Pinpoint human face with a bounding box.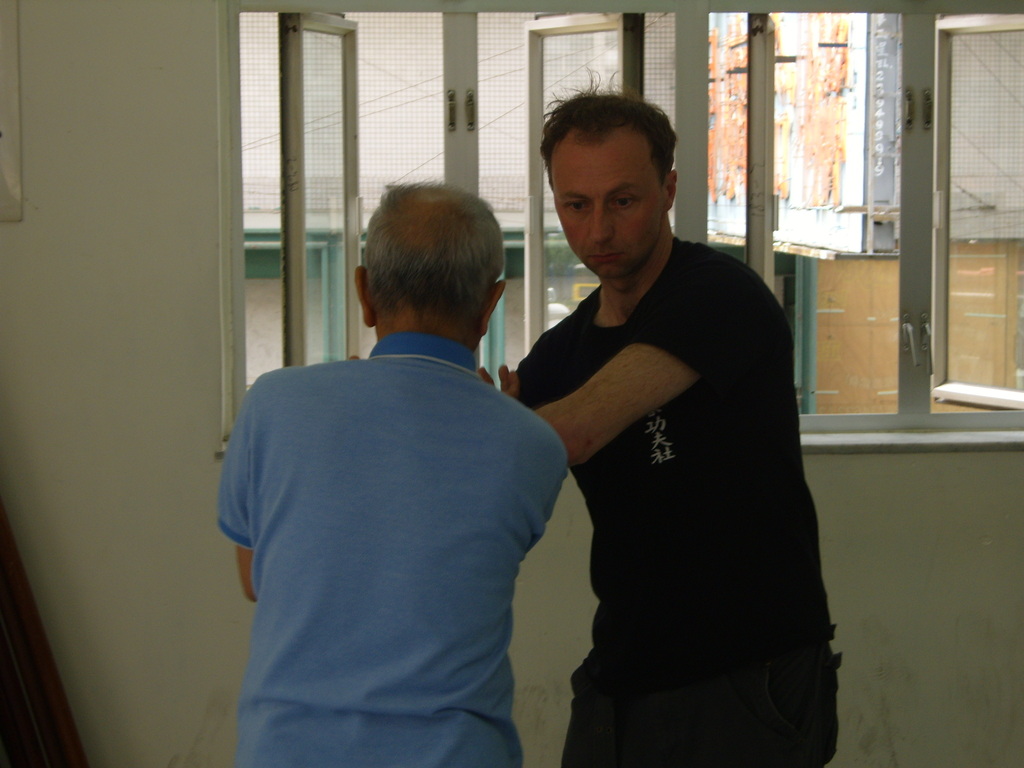
detection(545, 128, 662, 282).
